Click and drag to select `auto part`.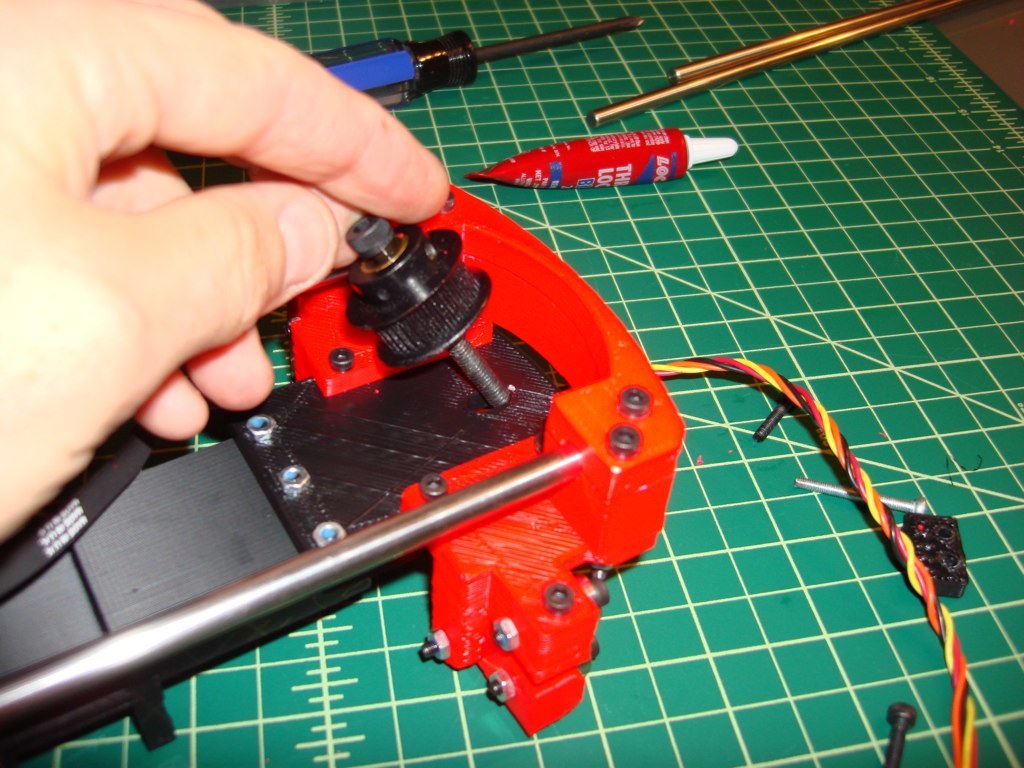
Selection: BBox(0, 178, 688, 767).
